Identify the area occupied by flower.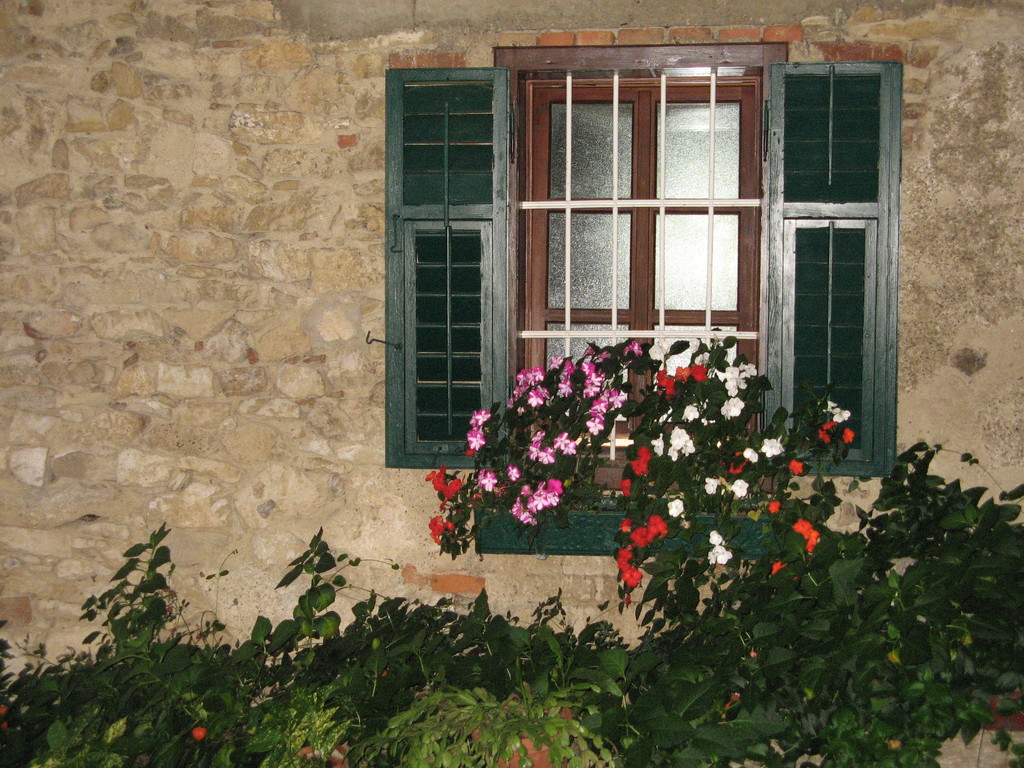
Area: 708 530 723 544.
